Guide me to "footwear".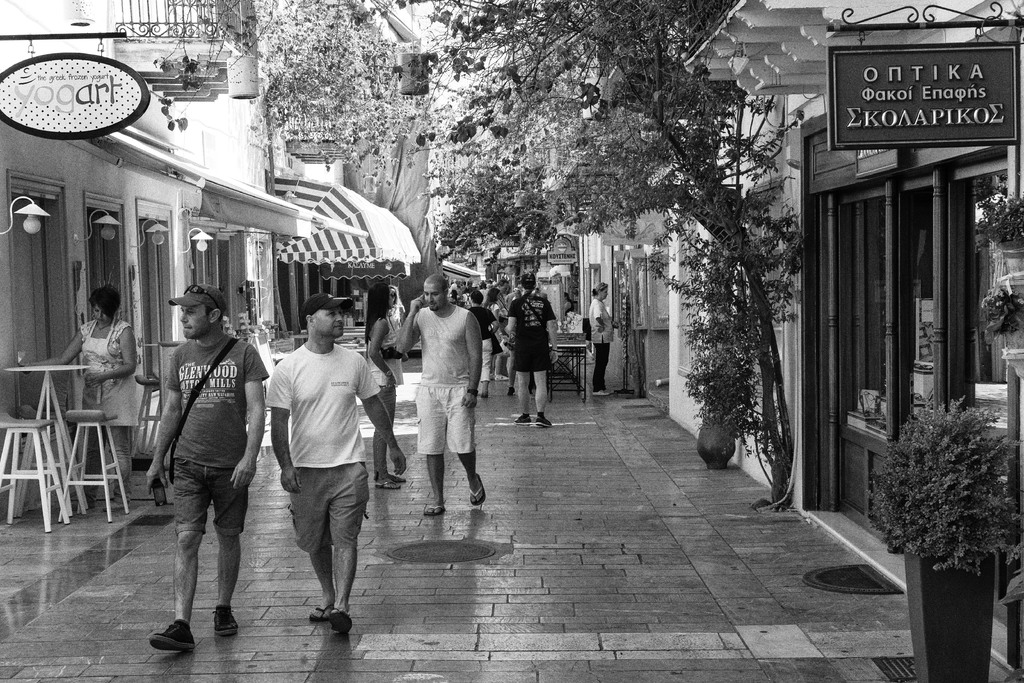
Guidance: bbox=(102, 496, 129, 514).
